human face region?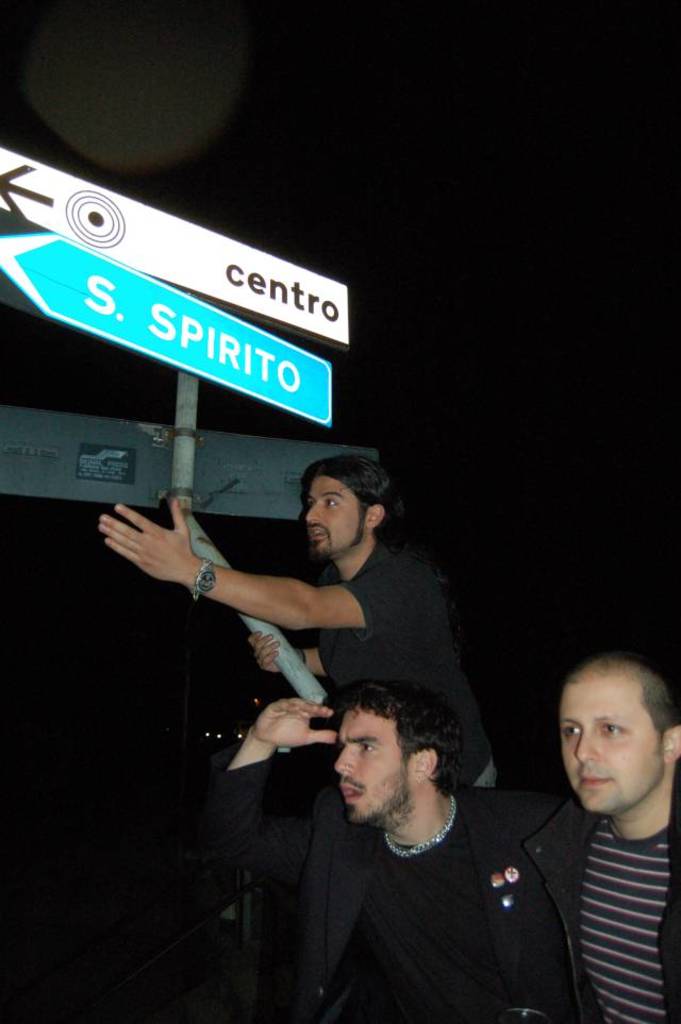
[left=330, top=709, right=412, bottom=826]
